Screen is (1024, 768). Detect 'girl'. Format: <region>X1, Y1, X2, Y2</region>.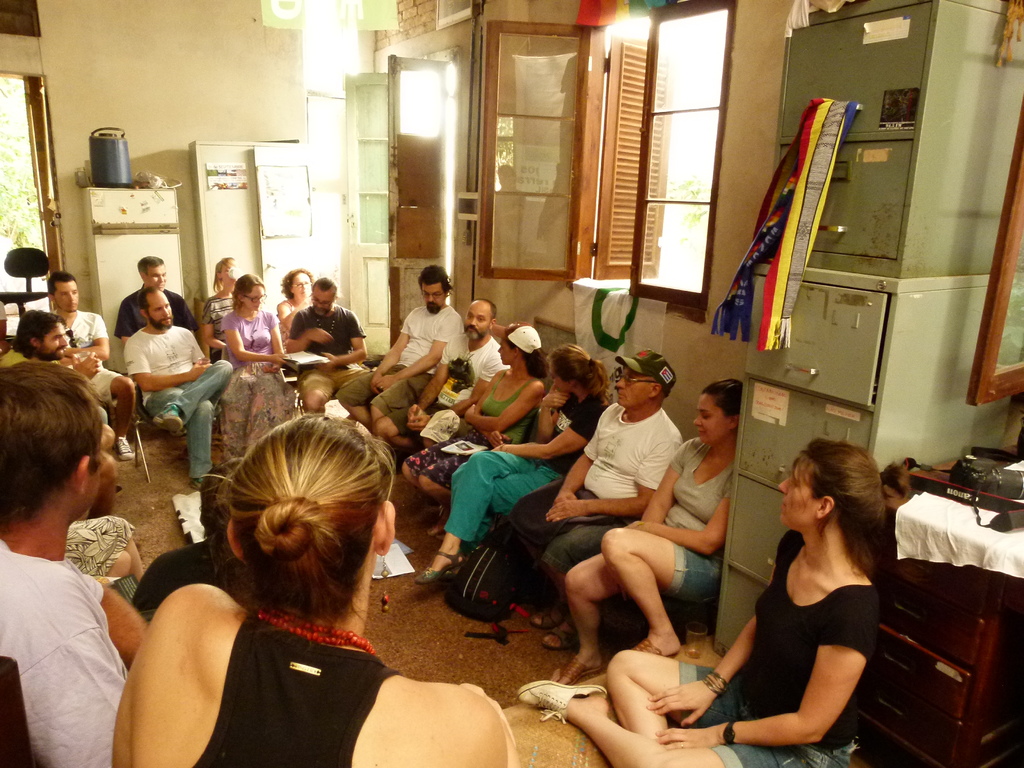
<region>415, 347, 613, 577</region>.
